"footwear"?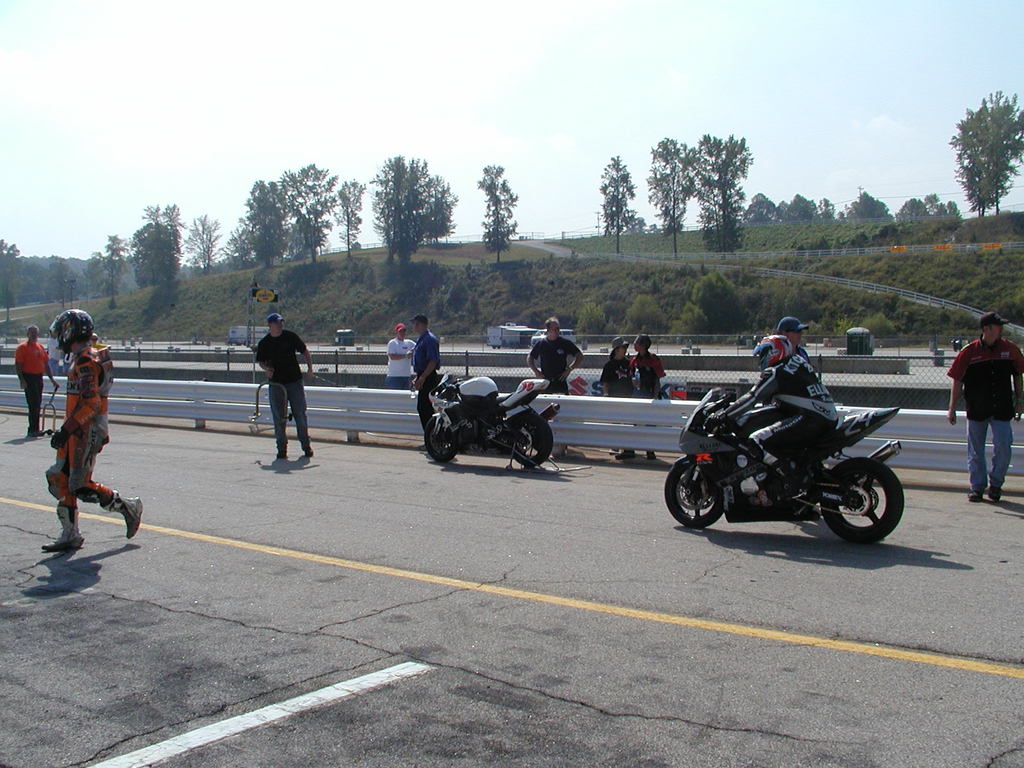
region(967, 491, 986, 502)
